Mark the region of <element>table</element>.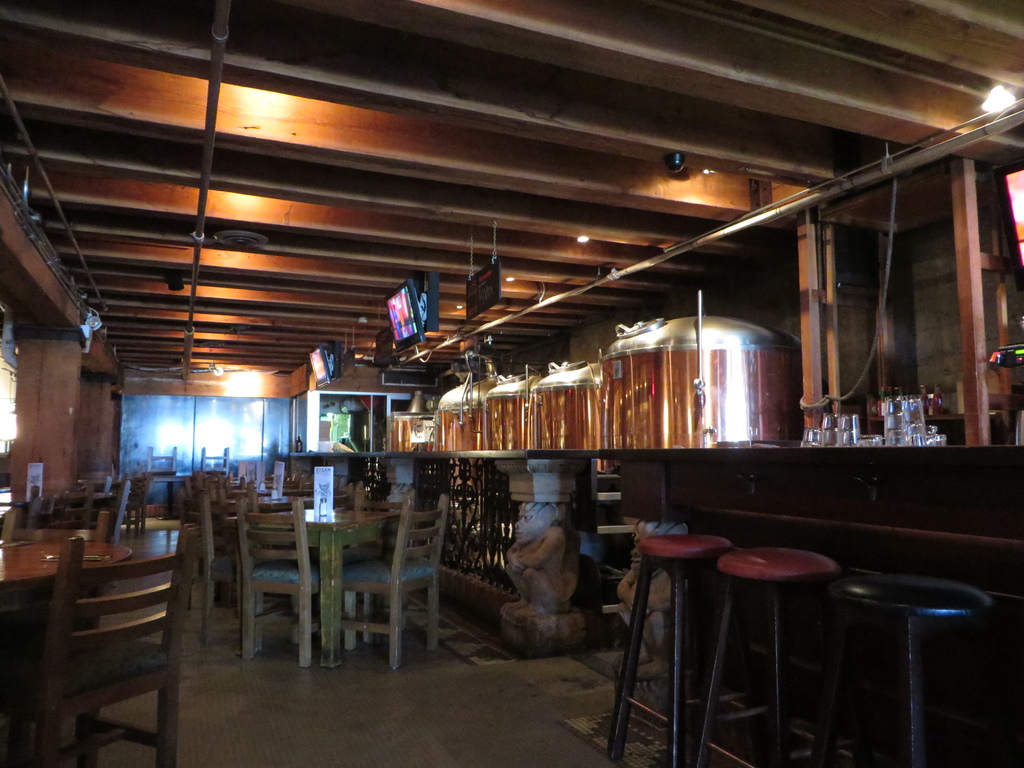
Region: left=605, top=534, right=732, bottom=767.
